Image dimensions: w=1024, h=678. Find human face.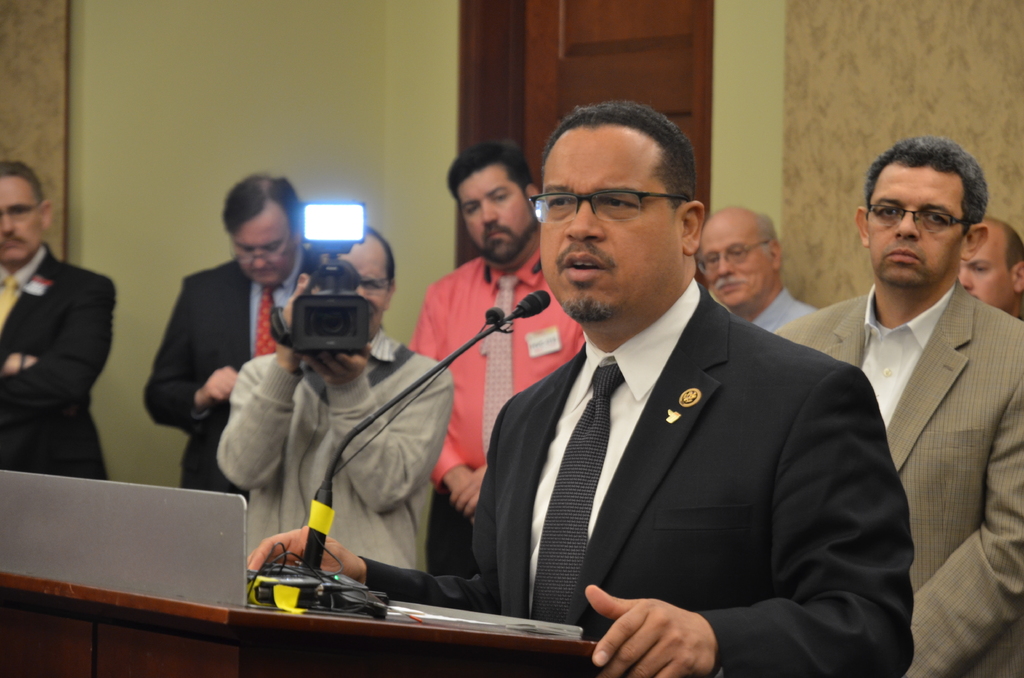
<box>233,208,293,284</box>.
